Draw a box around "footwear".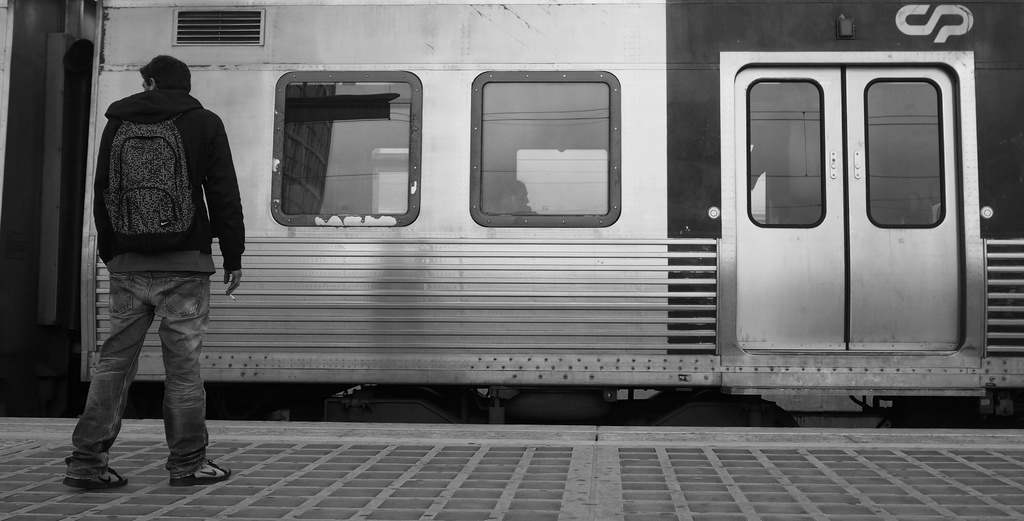
Rect(62, 467, 129, 486).
